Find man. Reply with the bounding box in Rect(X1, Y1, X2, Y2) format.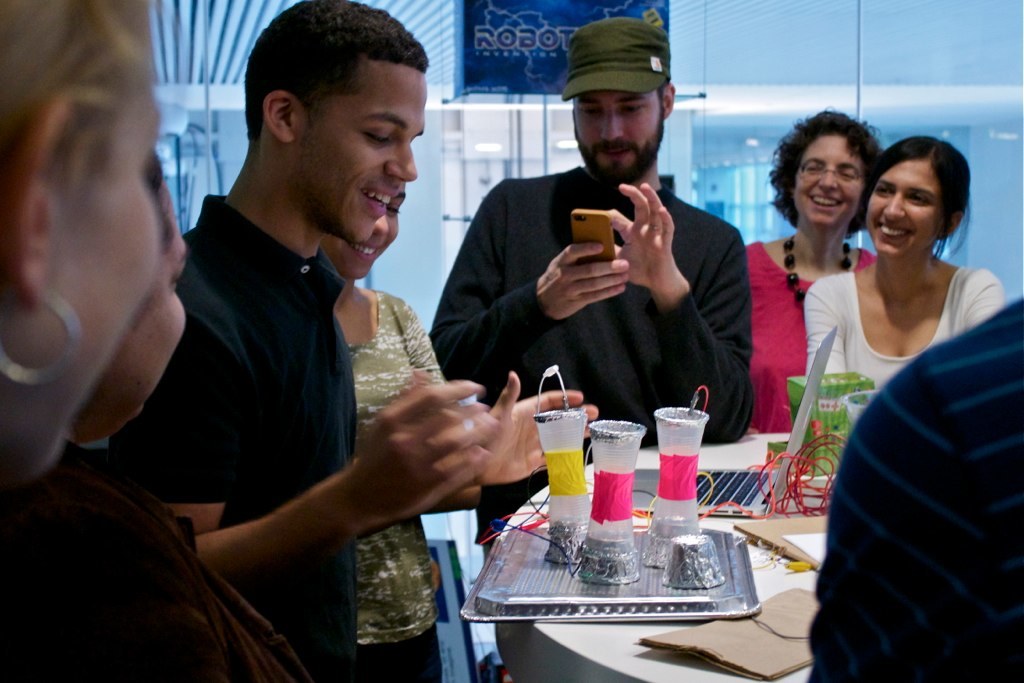
Rect(105, 0, 599, 682).
